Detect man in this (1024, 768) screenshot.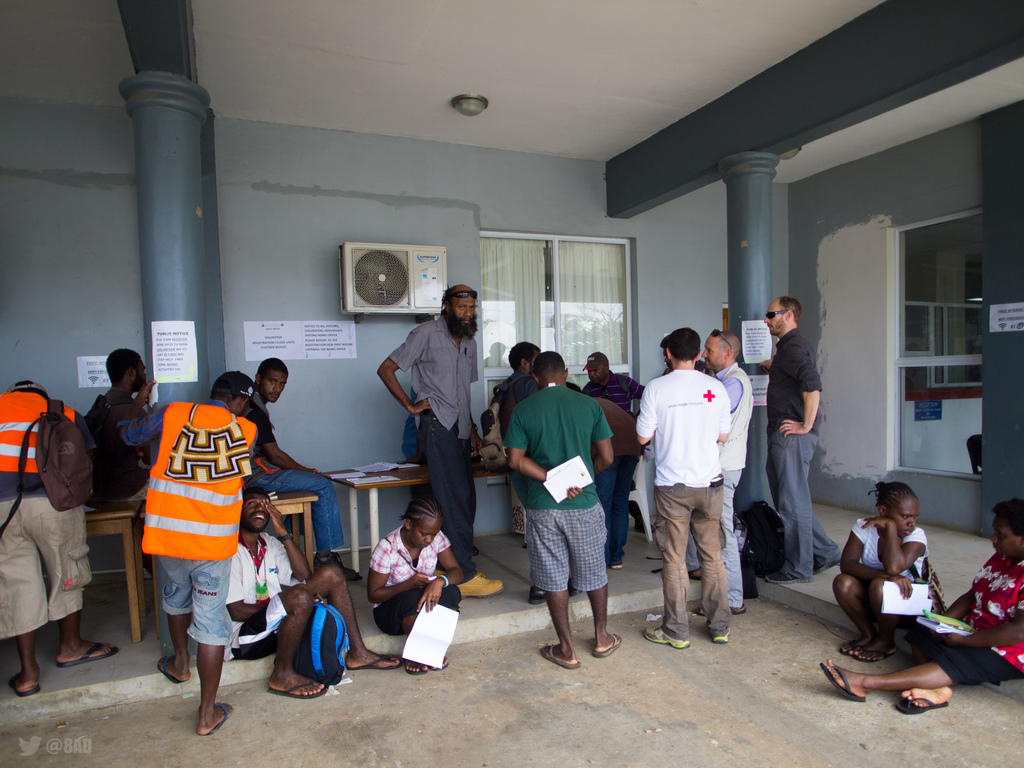
Detection: detection(497, 348, 627, 675).
